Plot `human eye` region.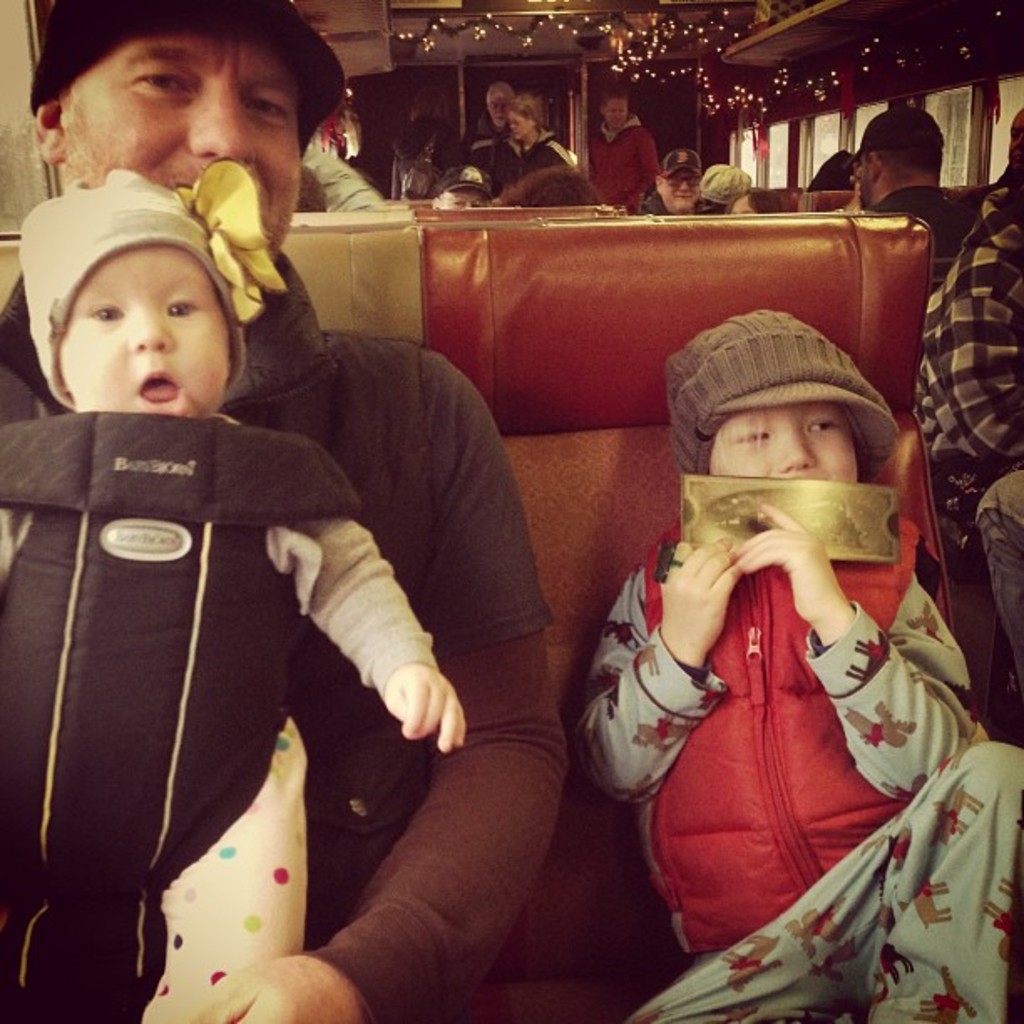
Plotted at <bbox>243, 89, 296, 125</bbox>.
